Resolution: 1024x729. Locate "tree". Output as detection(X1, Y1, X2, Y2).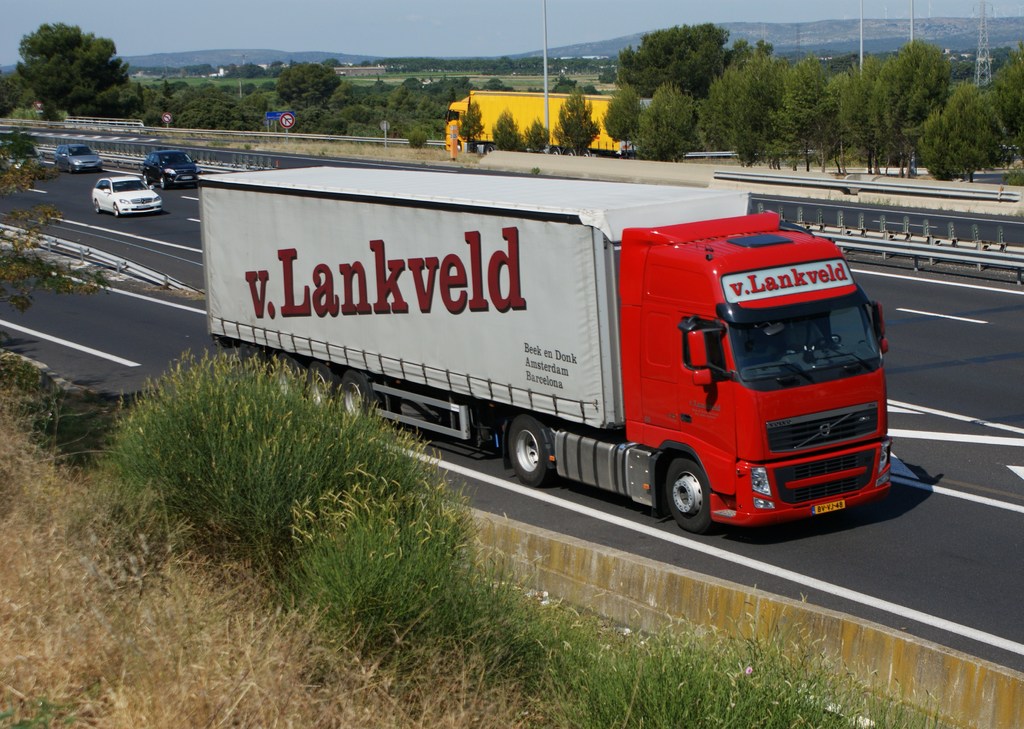
detection(556, 85, 603, 158).
